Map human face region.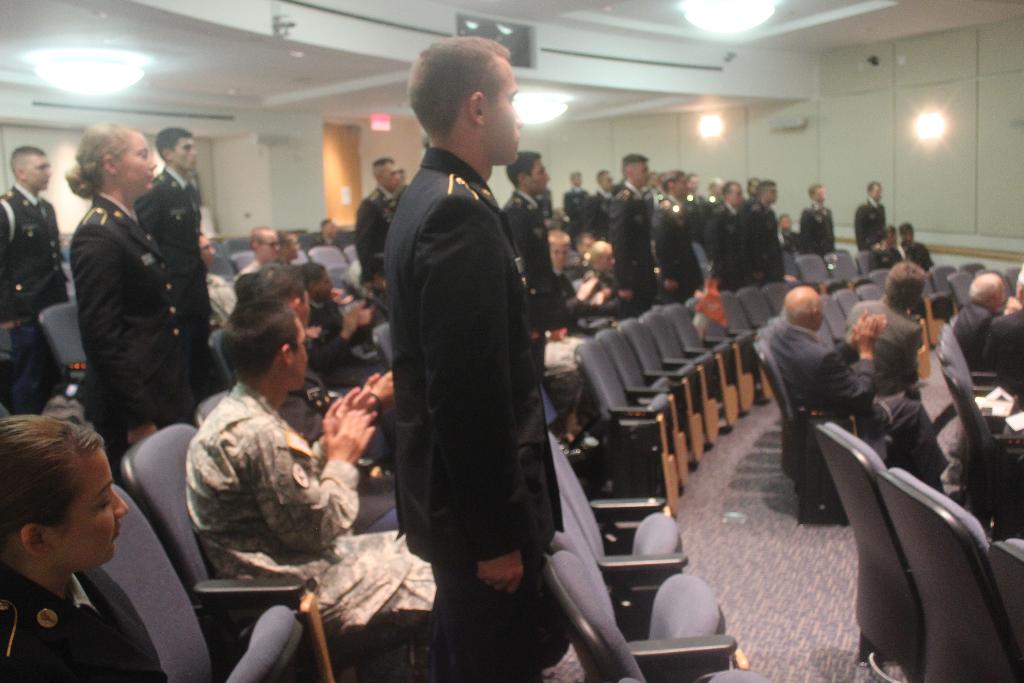
Mapped to [781, 217, 793, 233].
